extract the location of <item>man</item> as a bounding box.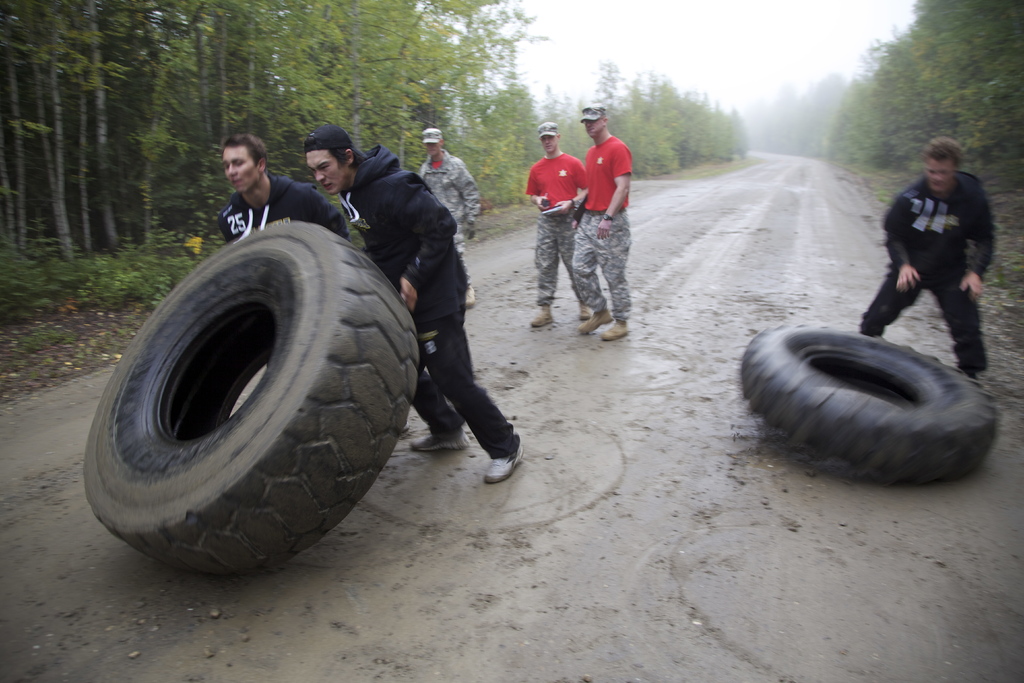
crop(409, 126, 483, 307).
